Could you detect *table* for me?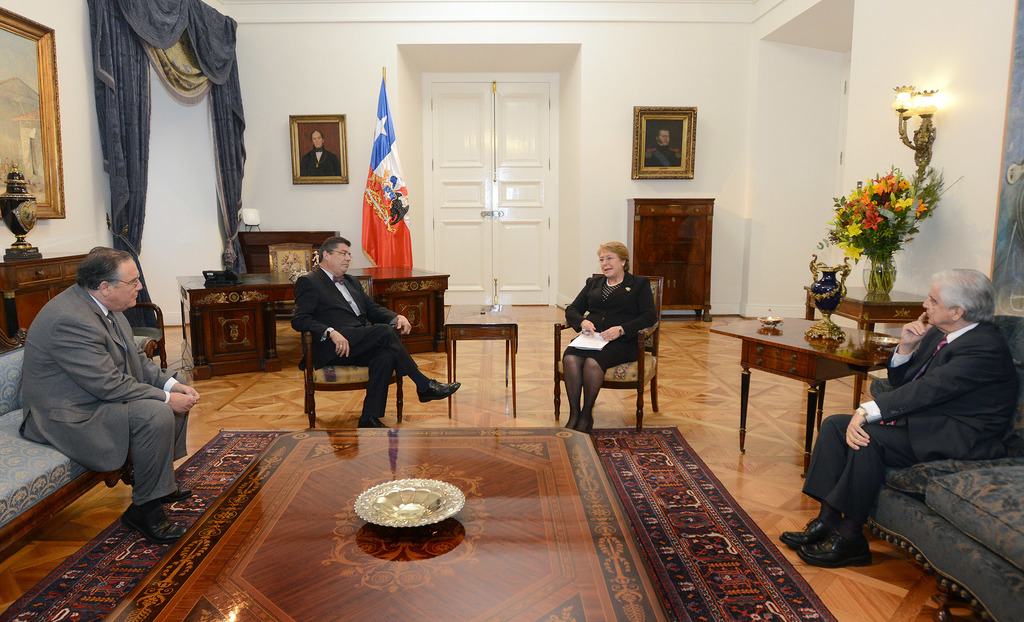
Detection result: locate(707, 315, 900, 479).
